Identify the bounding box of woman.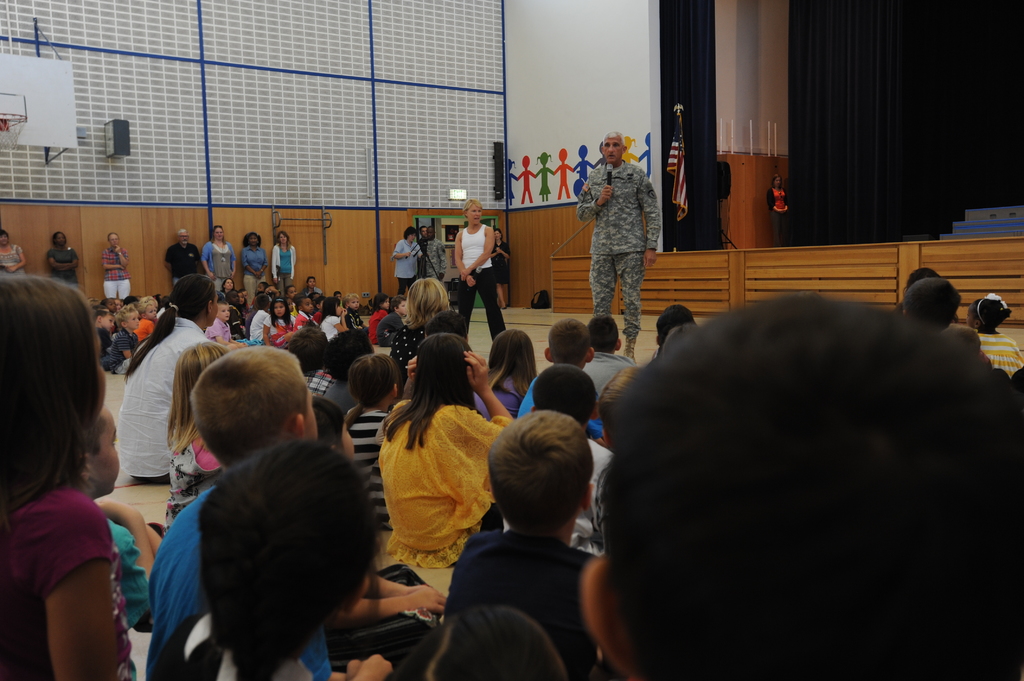
detection(390, 272, 463, 390).
